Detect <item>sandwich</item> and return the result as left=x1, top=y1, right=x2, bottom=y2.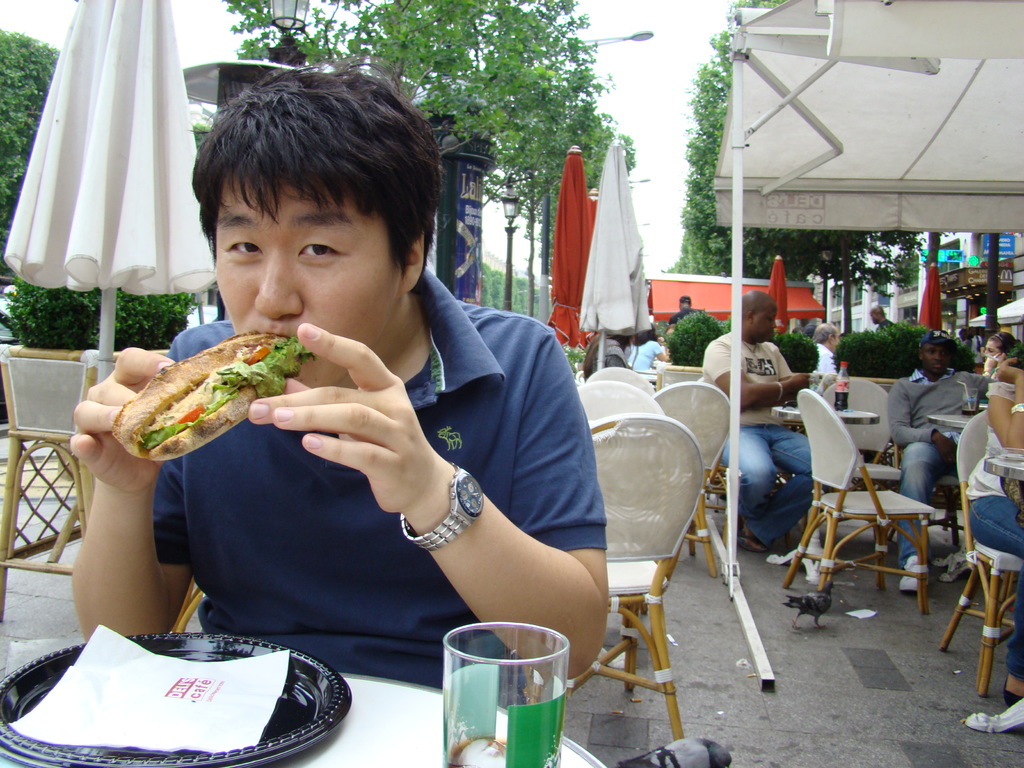
left=111, top=327, right=314, bottom=462.
